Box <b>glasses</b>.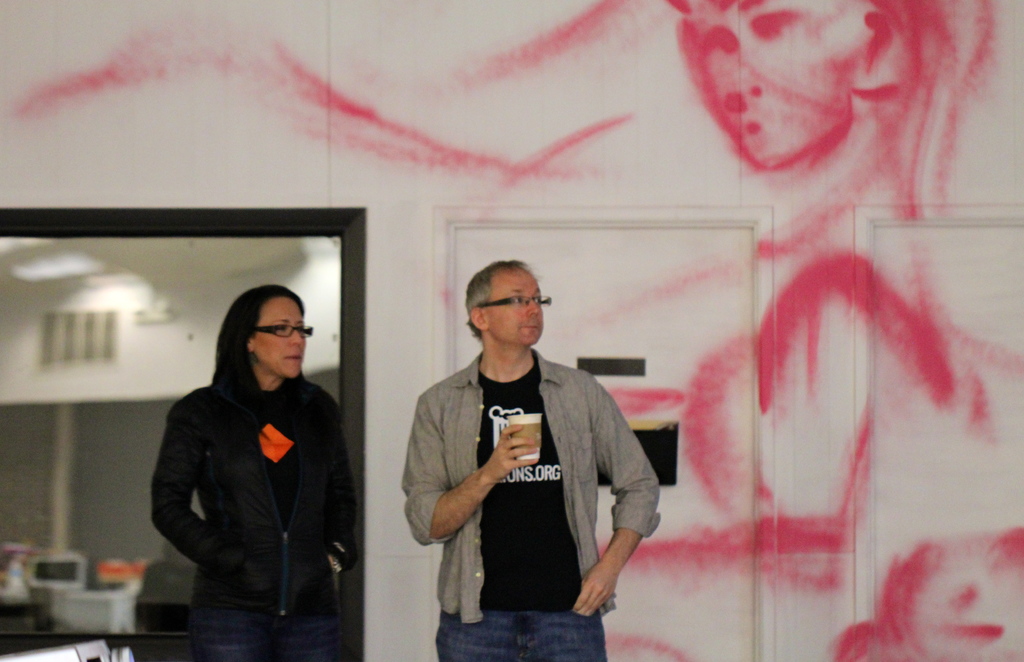
Rect(477, 295, 552, 308).
